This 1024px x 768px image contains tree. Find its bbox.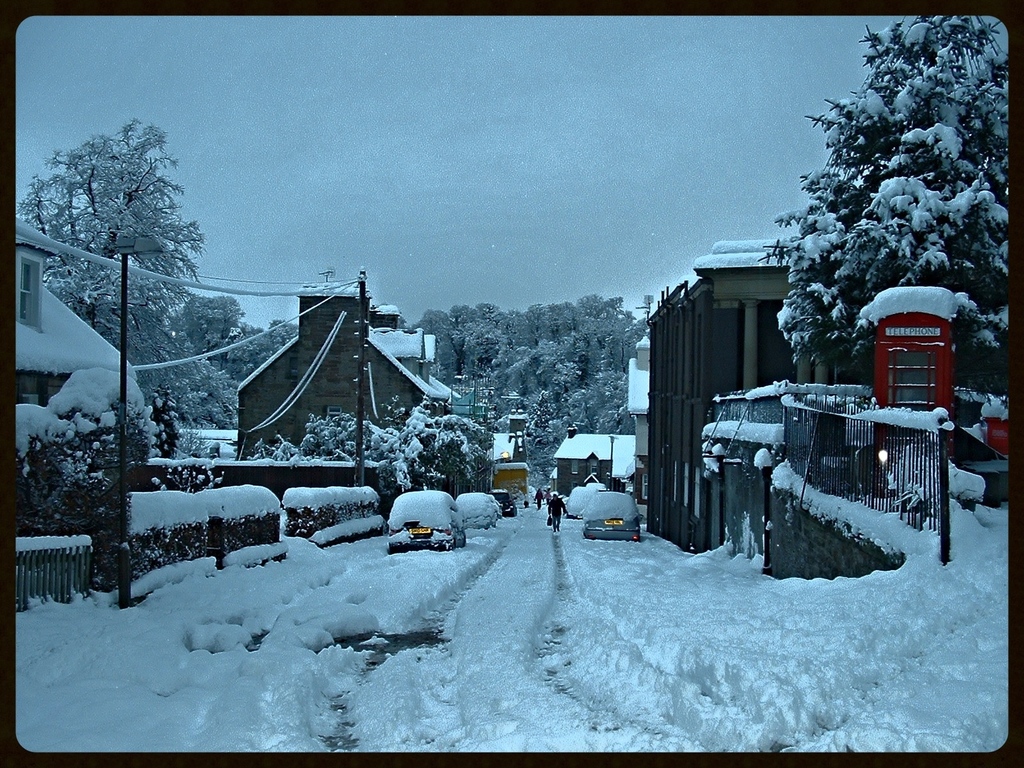
box(260, 413, 406, 471).
